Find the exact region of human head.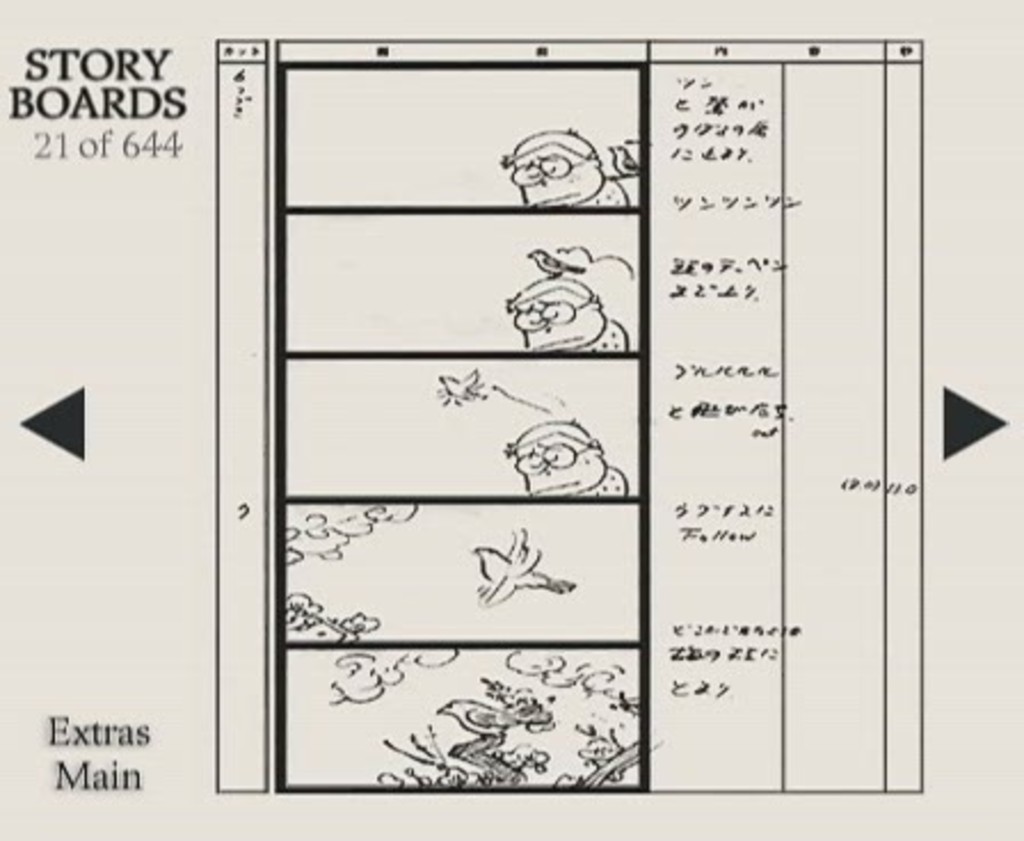
Exact region: (510,420,608,503).
